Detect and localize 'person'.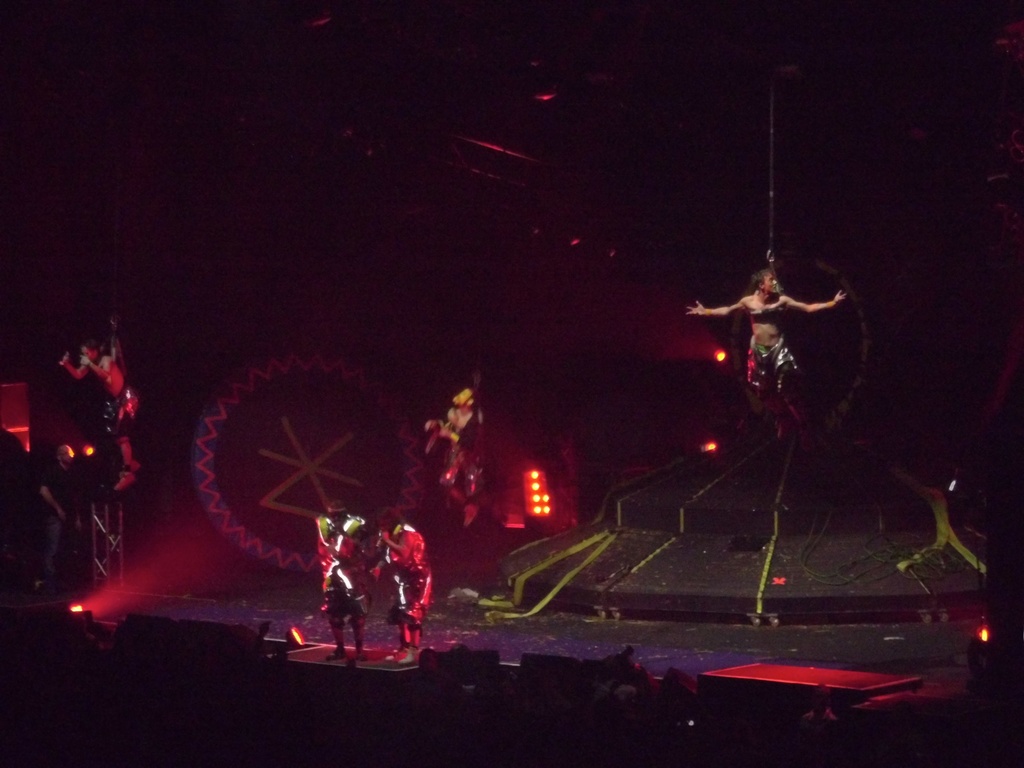
Localized at bbox(36, 439, 83, 602).
